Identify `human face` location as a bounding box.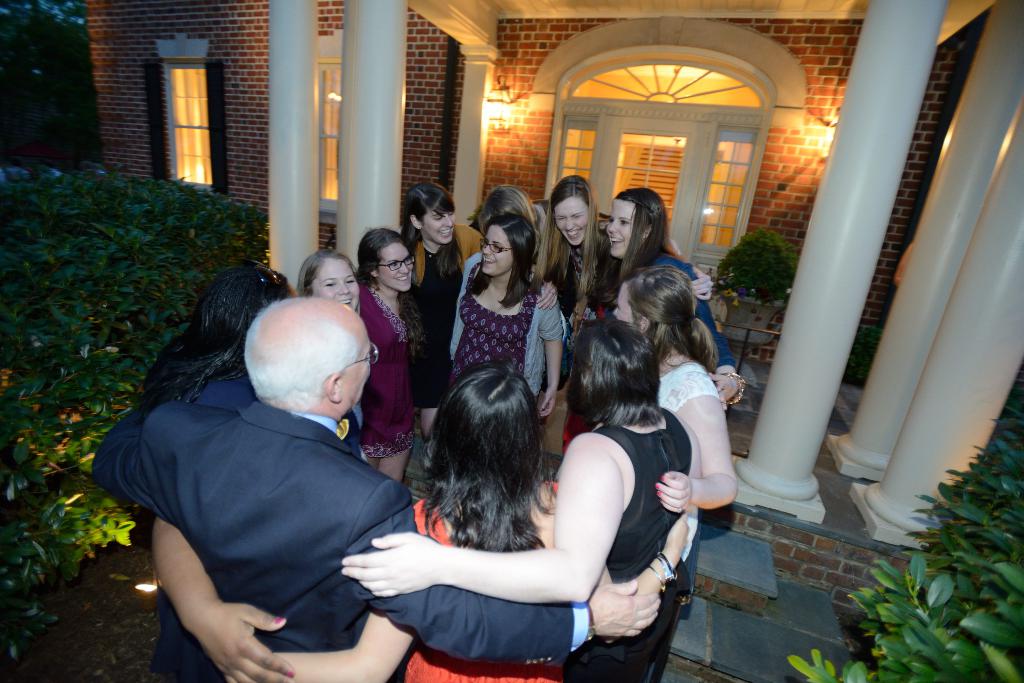
[x1=610, y1=280, x2=635, y2=324].
